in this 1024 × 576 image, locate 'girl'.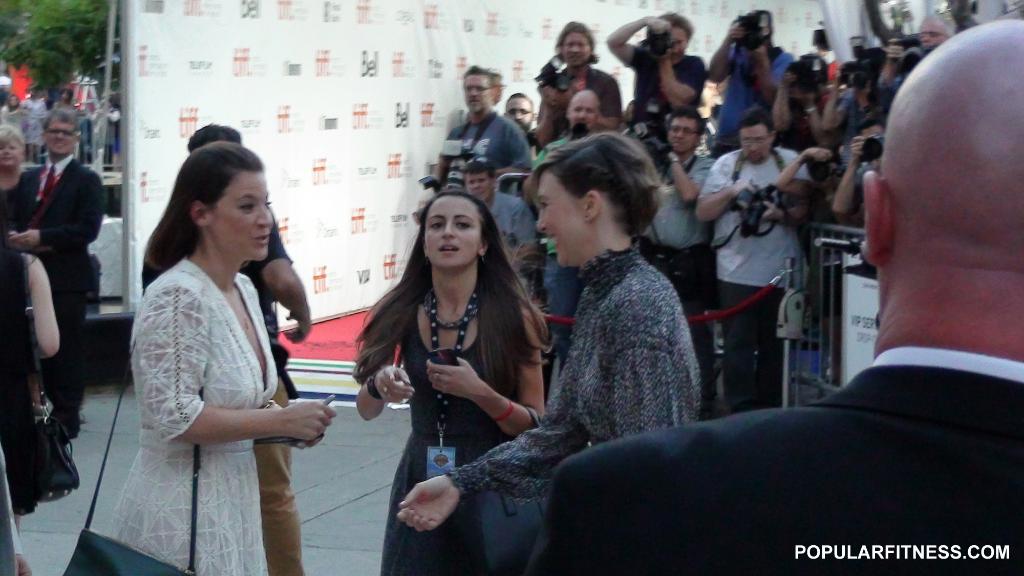
Bounding box: l=0, t=207, r=79, b=575.
